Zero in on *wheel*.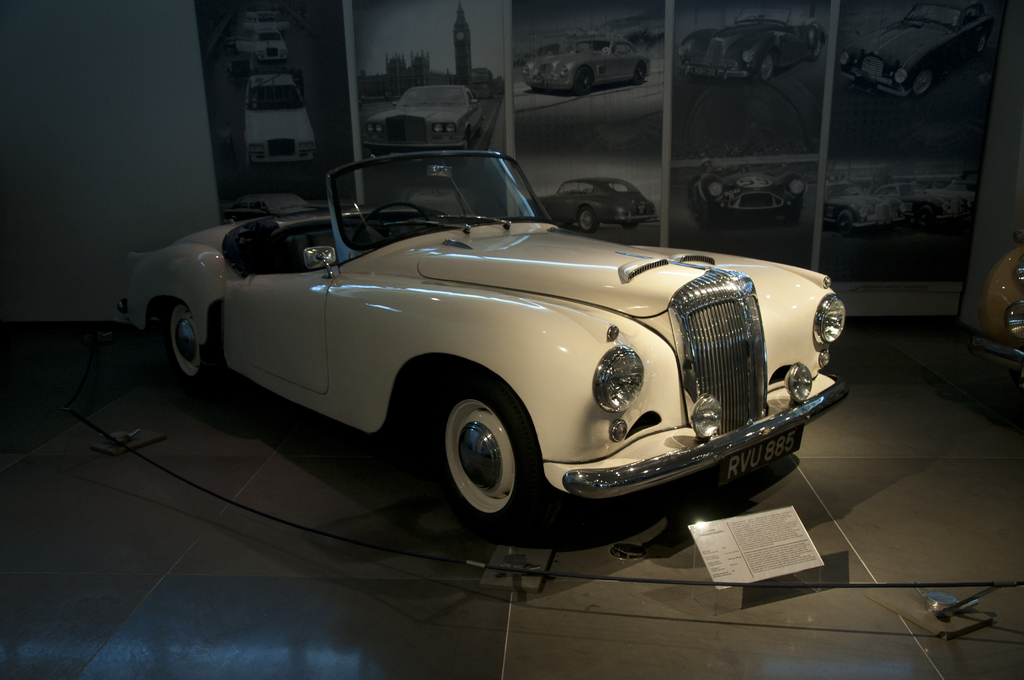
Zeroed in: pyautogui.locateOnScreen(163, 298, 214, 388).
